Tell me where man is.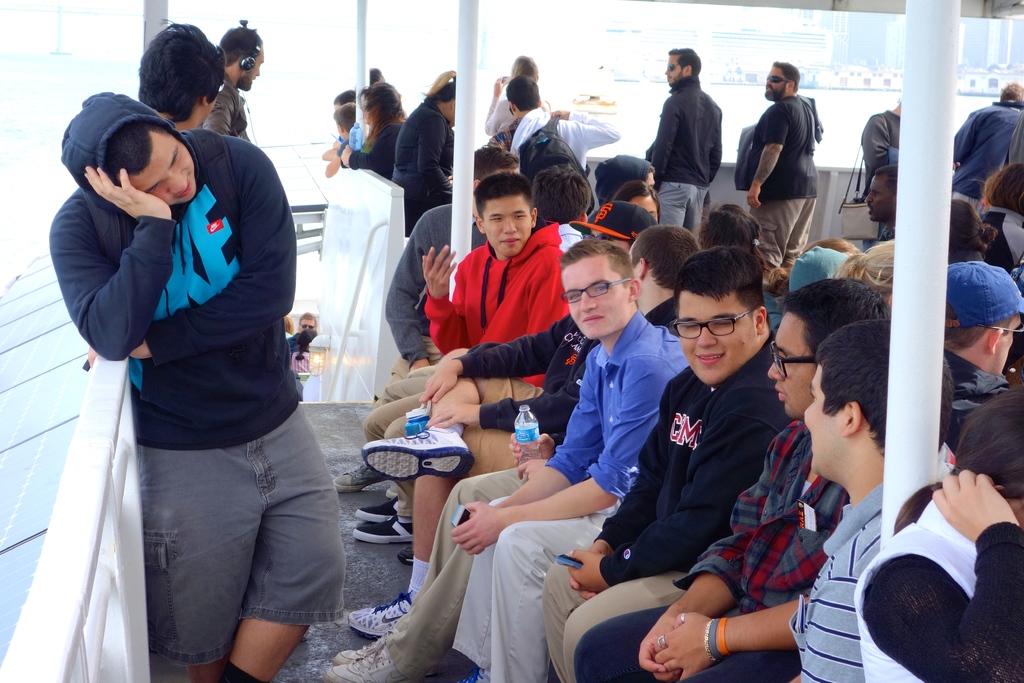
man is at [x1=507, y1=74, x2=622, y2=183].
